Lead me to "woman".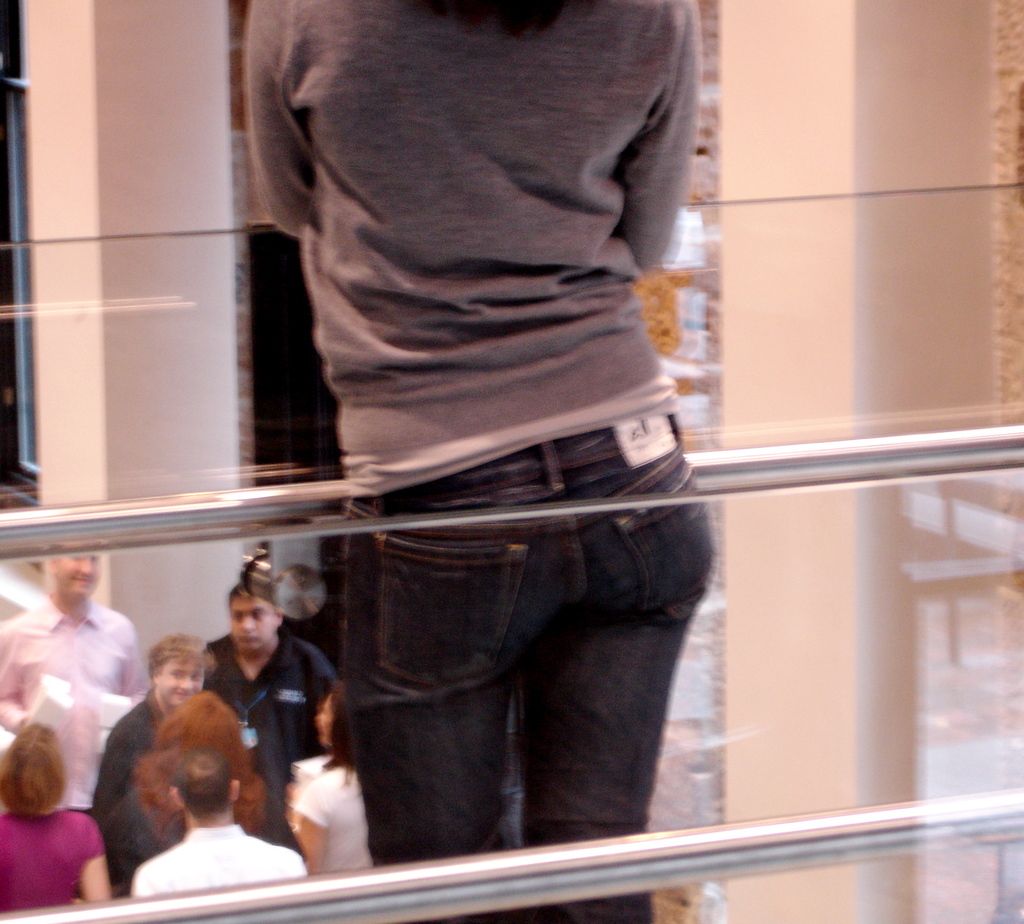
Lead to 247,0,725,923.
